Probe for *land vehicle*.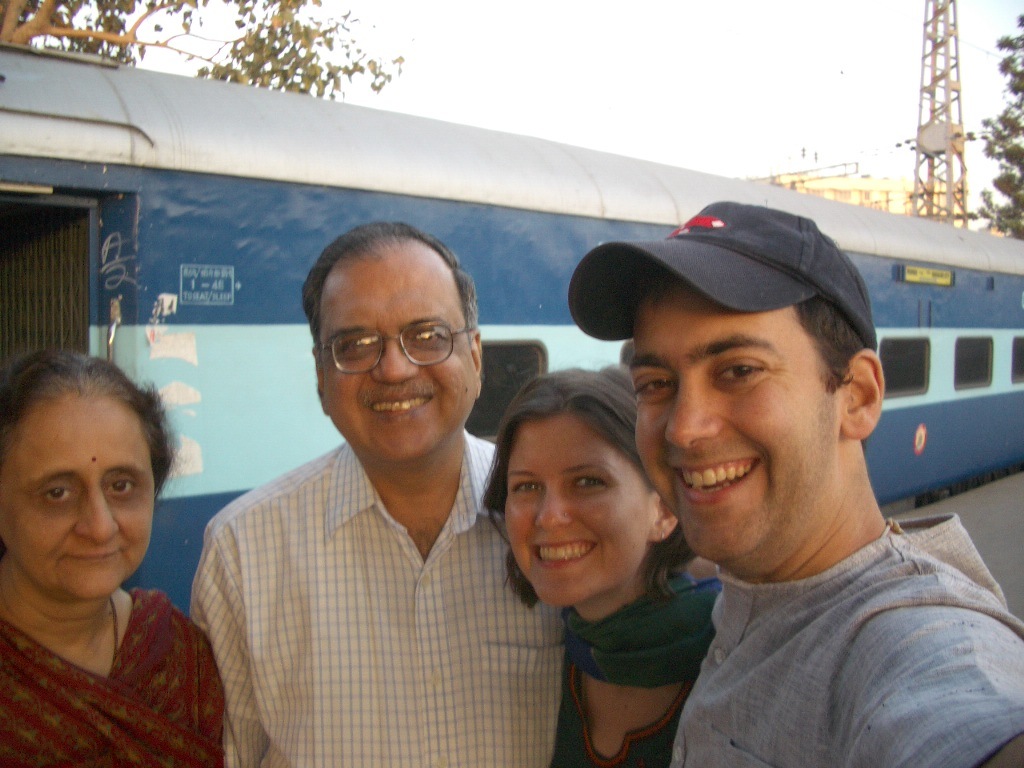
Probe result: {"x1": 0, "y1": 118, "x2": 1023, "y2": 710}.
